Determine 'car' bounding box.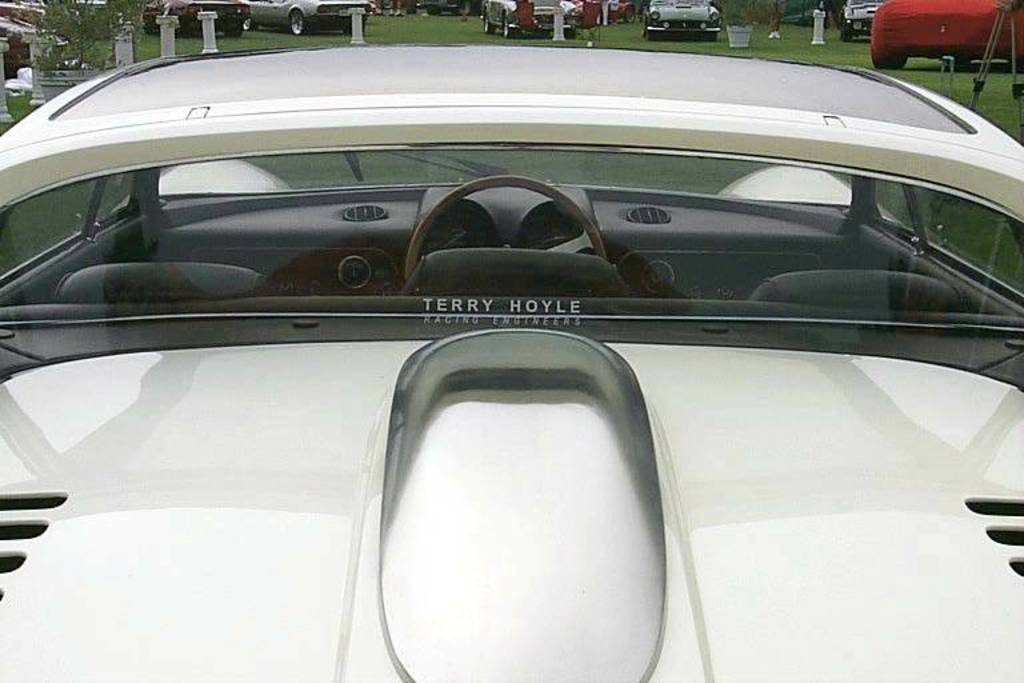
Determined: {"left": 581, "top": 0, "right": 643, "bottom": 31}.
